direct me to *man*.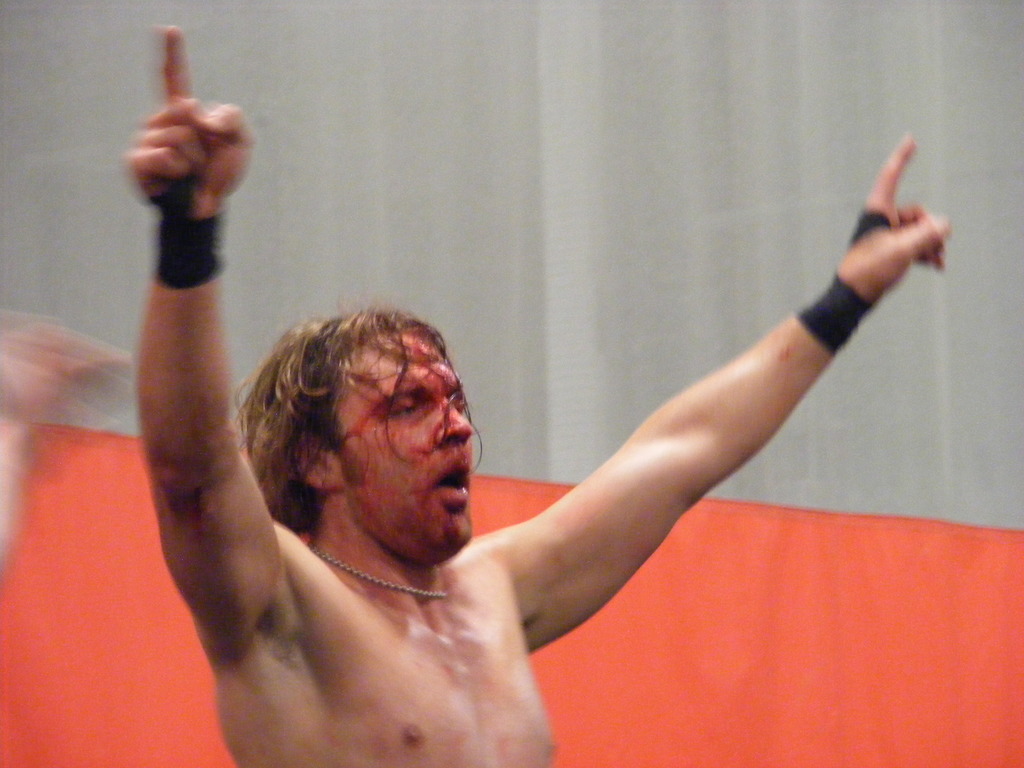
Direction: Rect(118, 19, 952, 767).
